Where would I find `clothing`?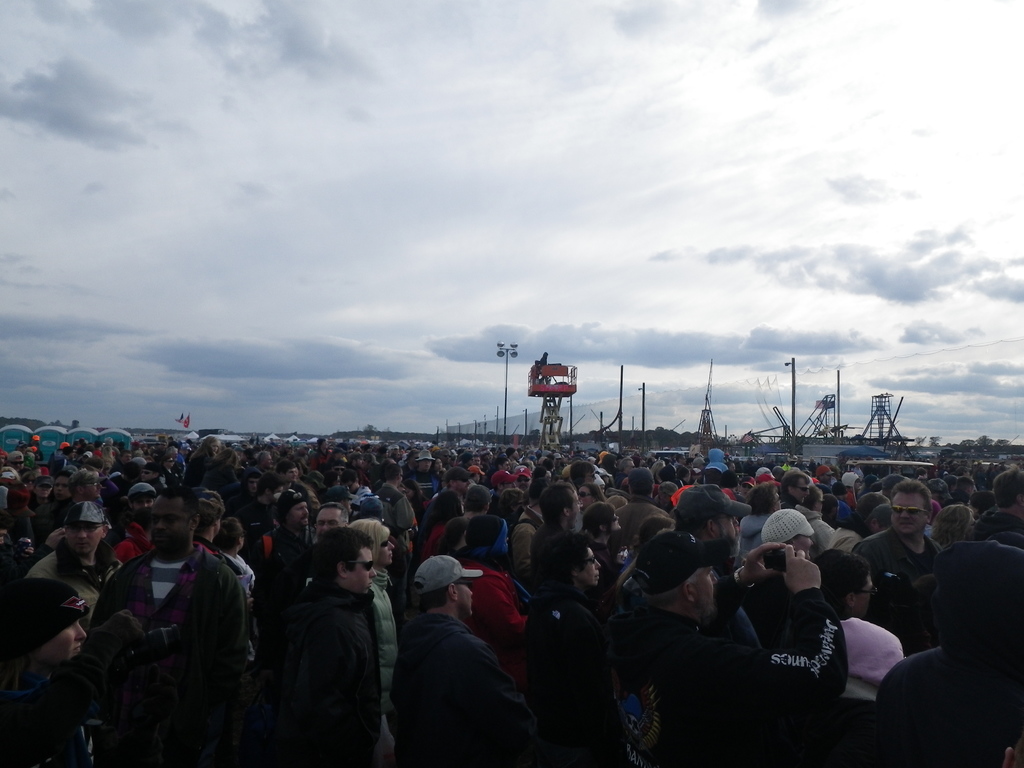
At 458/550/531/689.
